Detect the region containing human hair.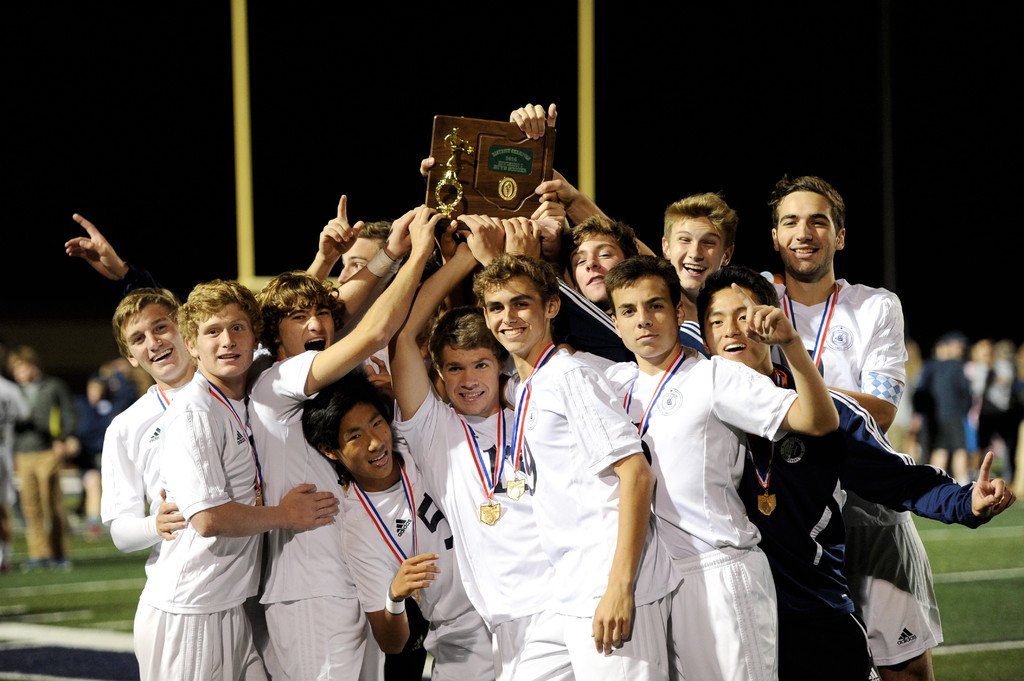
<bbox>767, 172, 845, 239</bbox>.
